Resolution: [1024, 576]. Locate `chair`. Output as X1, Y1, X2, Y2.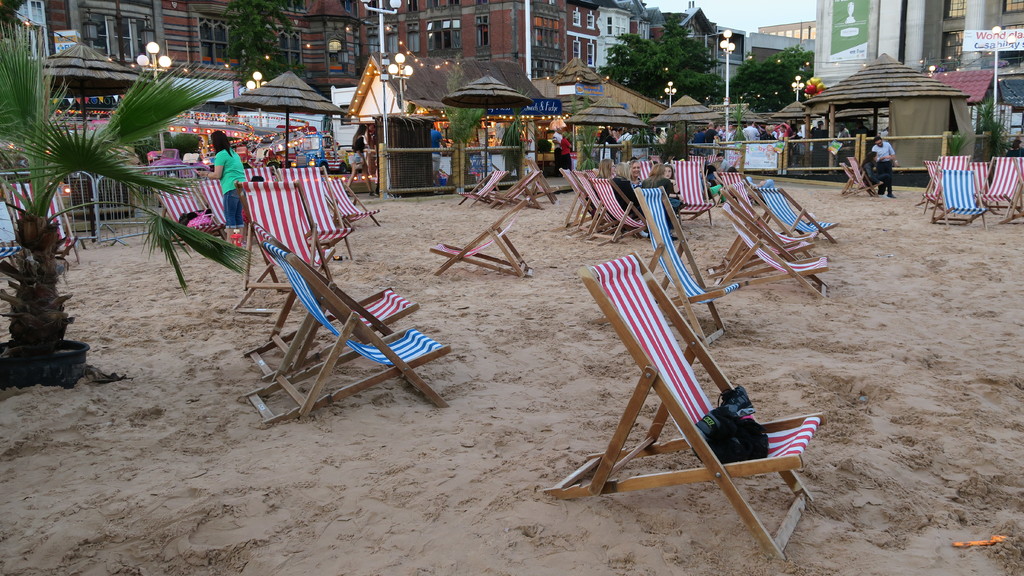
243, 239, 451, 417.
